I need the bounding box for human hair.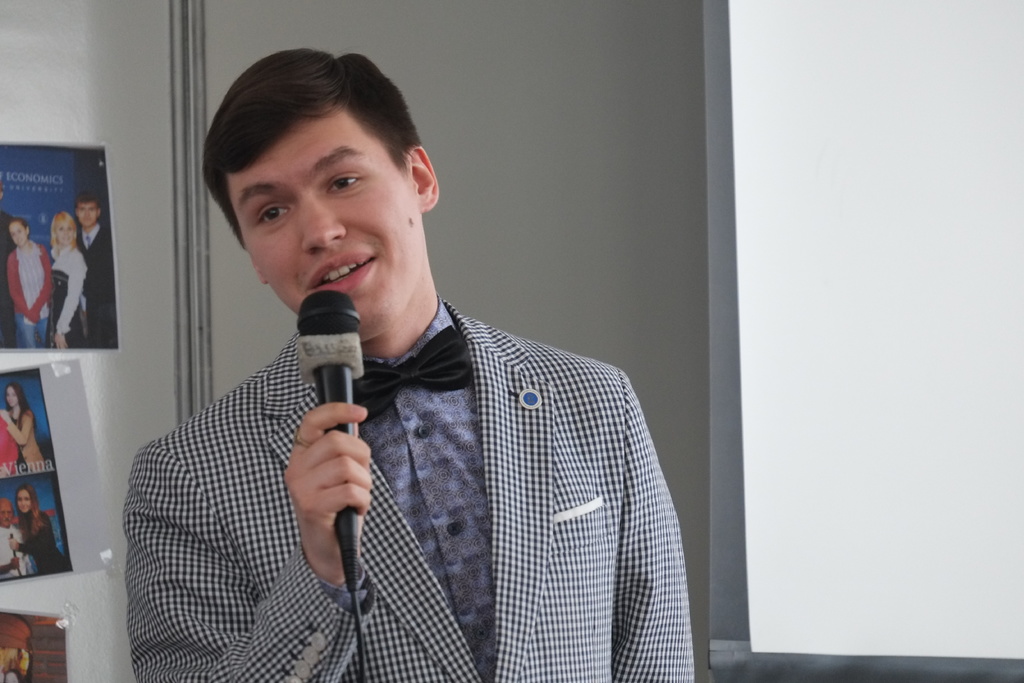
Here it is: left=4, top=380, right=36, bottom=427.
